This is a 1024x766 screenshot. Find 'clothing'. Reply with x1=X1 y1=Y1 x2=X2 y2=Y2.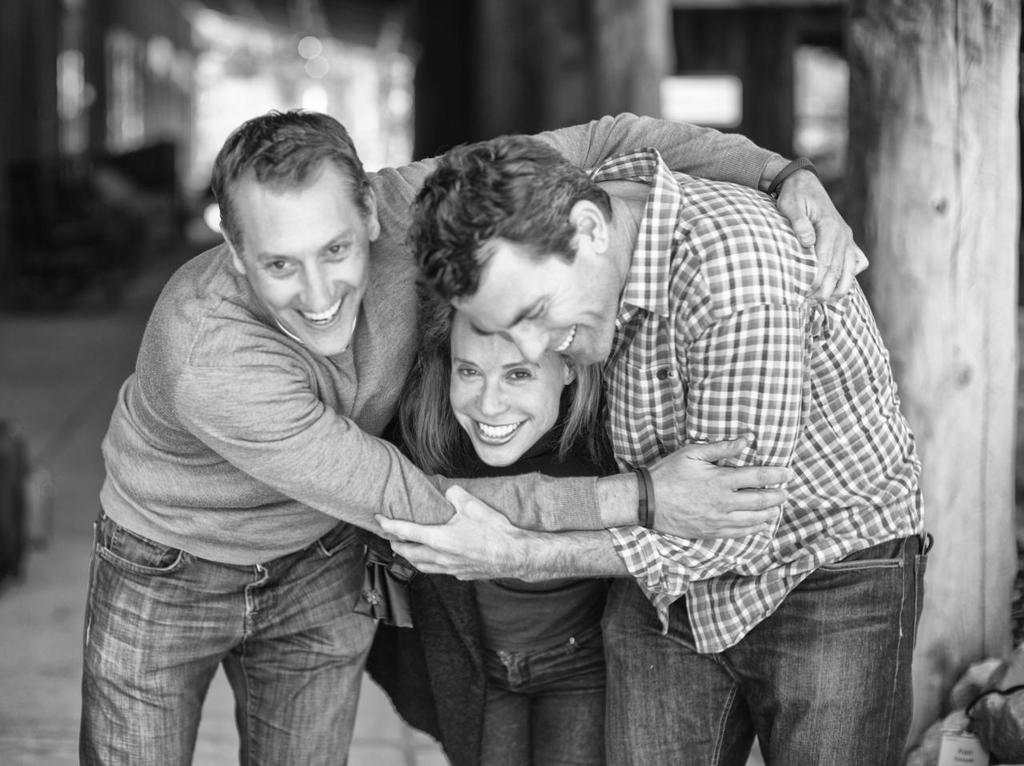
x1=575 y1=148 x2=934 y2=765.
